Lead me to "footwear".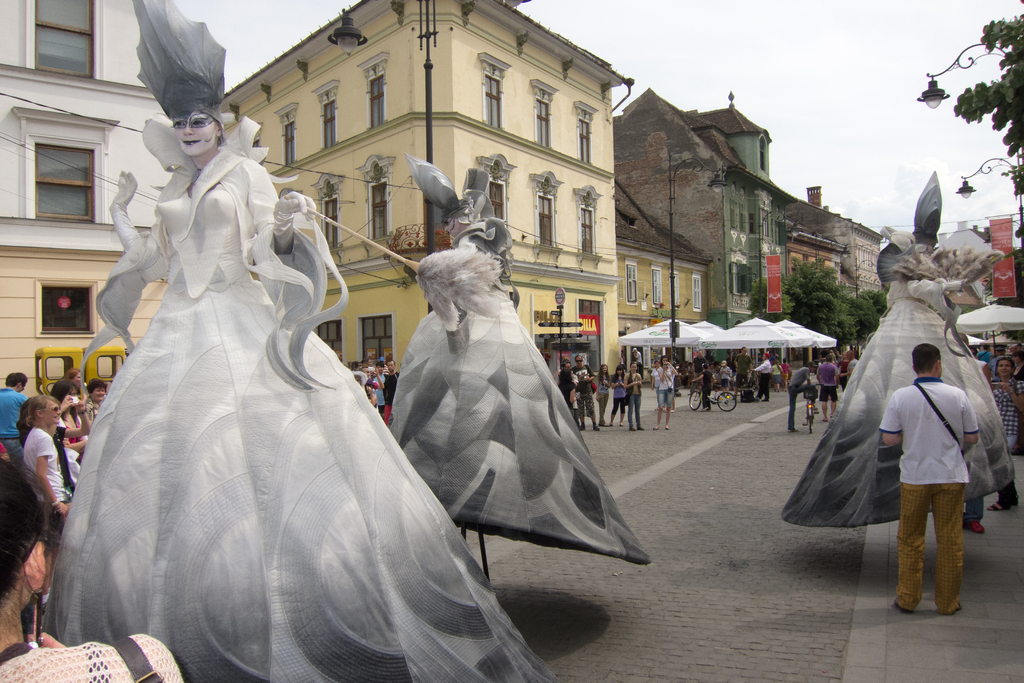
Lead to (x1=990, y1=502, x2=1012, y2=509).
